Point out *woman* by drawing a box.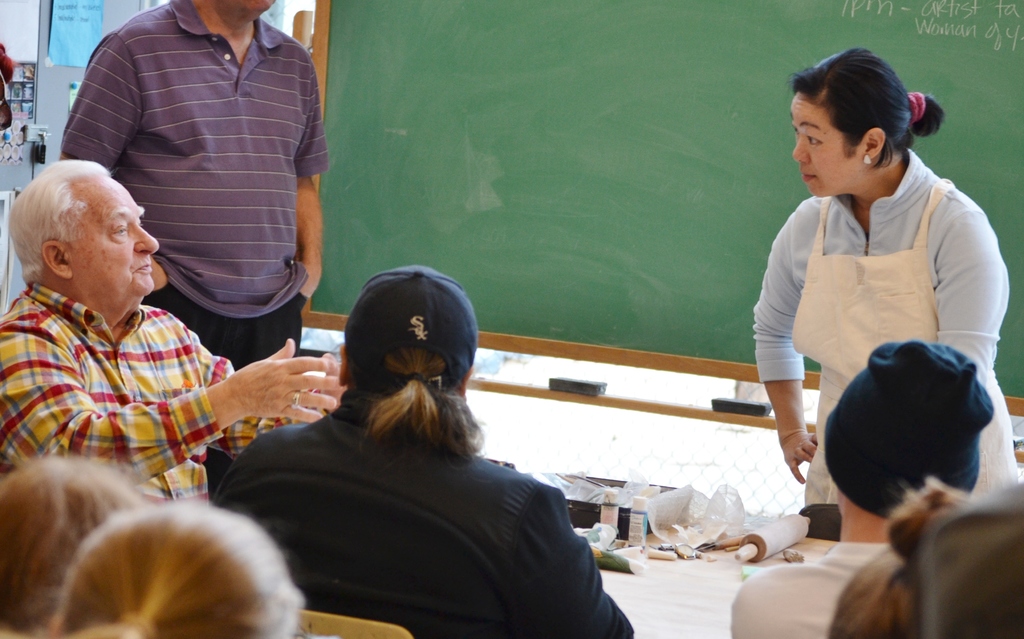
bbox(33, 507, 308, 638).
